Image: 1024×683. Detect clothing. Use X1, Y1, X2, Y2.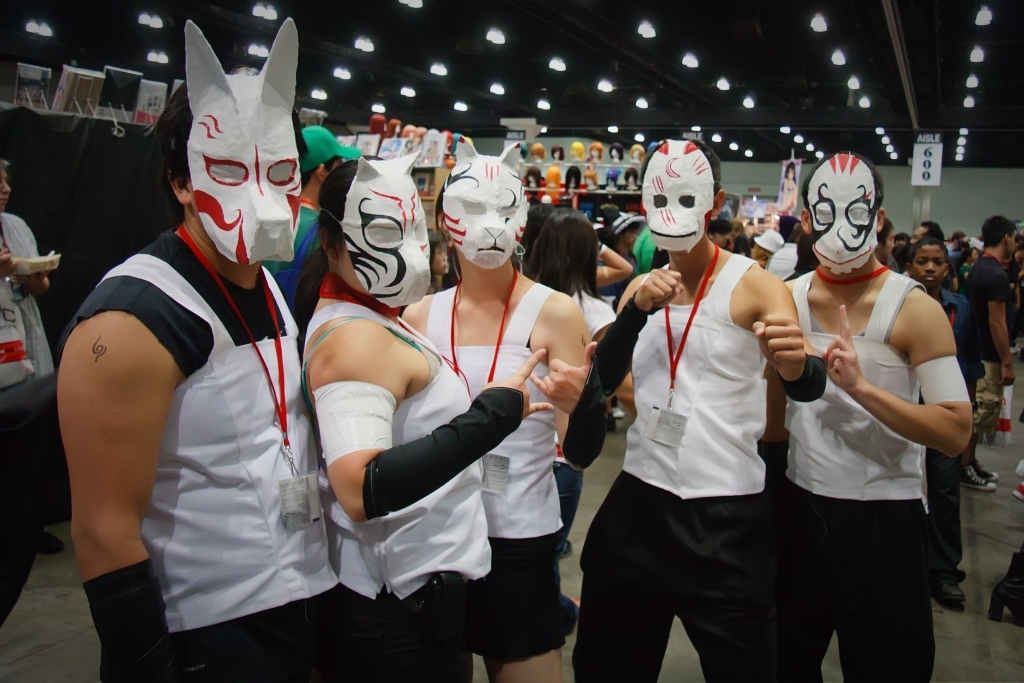
633, 214, 672, 278.
